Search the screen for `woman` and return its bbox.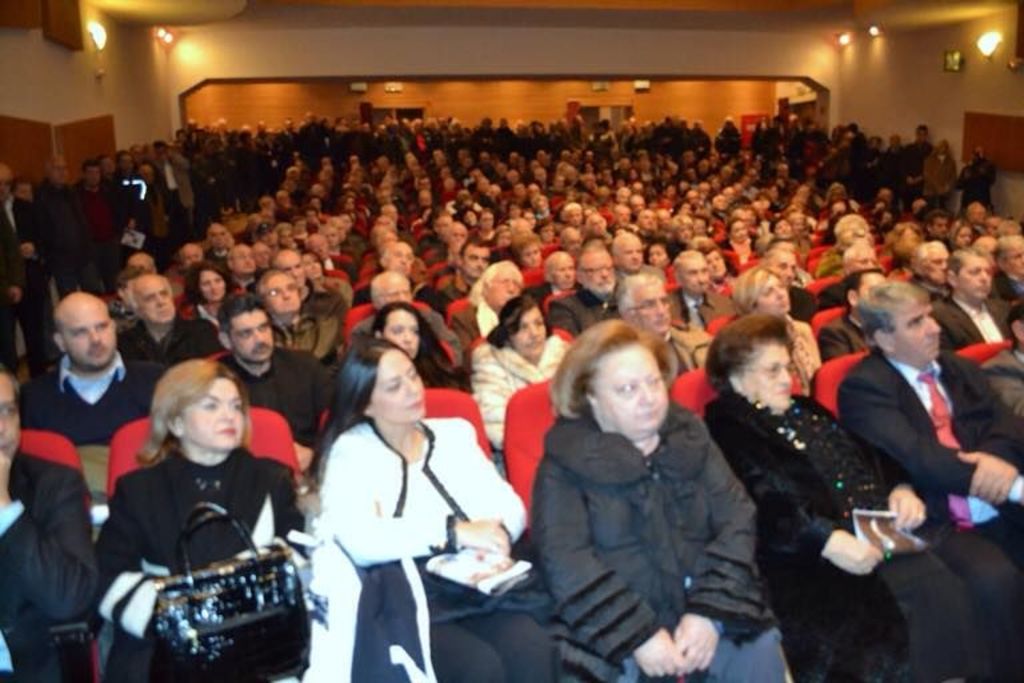
Found: (315,331,564,682).
